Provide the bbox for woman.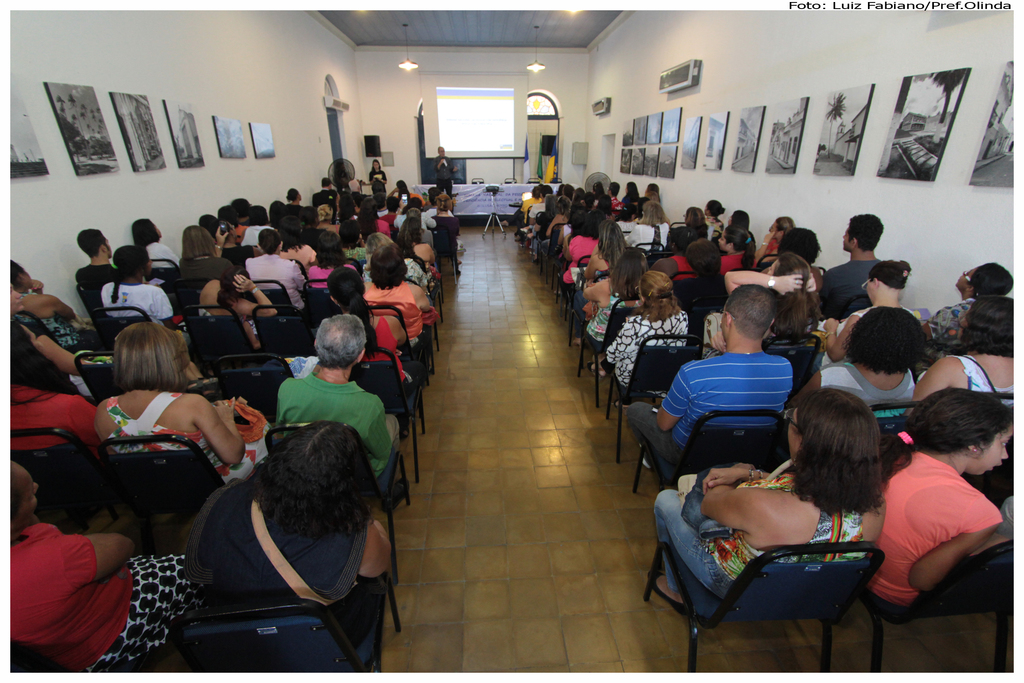
detection(699, 254, 825, 361).
